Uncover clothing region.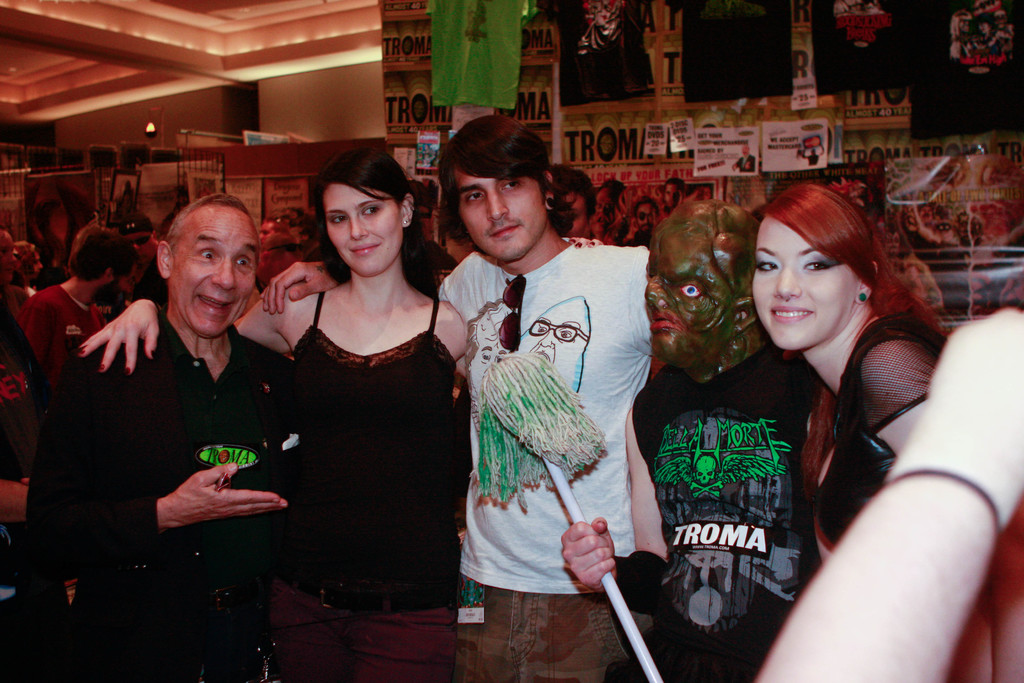
Uncovered: [20, 308, 296, 682].
